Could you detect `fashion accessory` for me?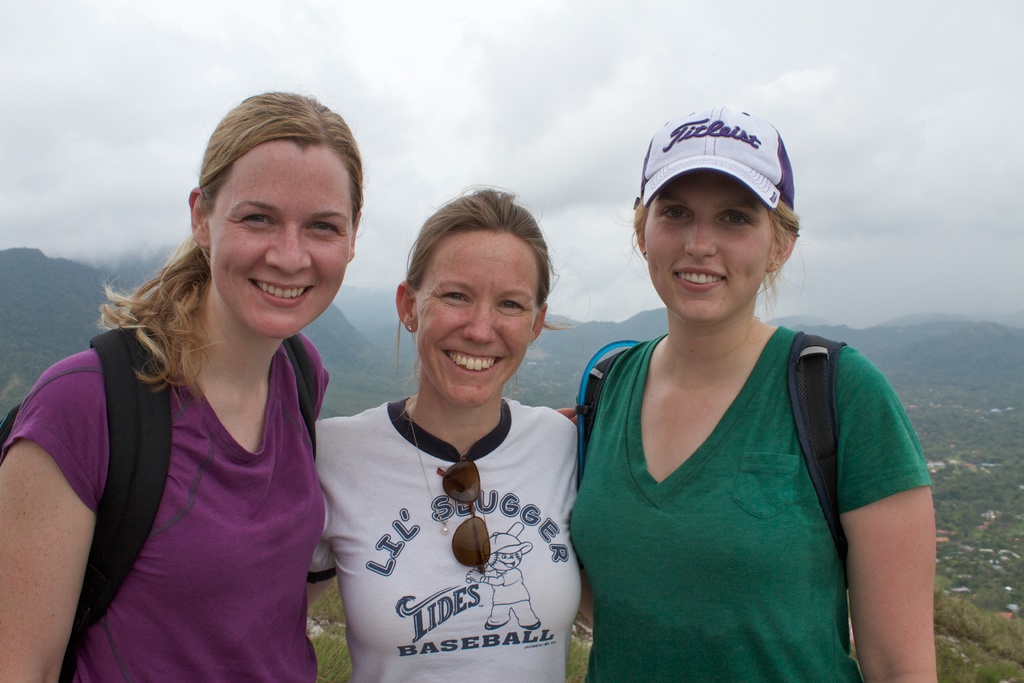
Detection result: rect(432, 448, 493, 572).
